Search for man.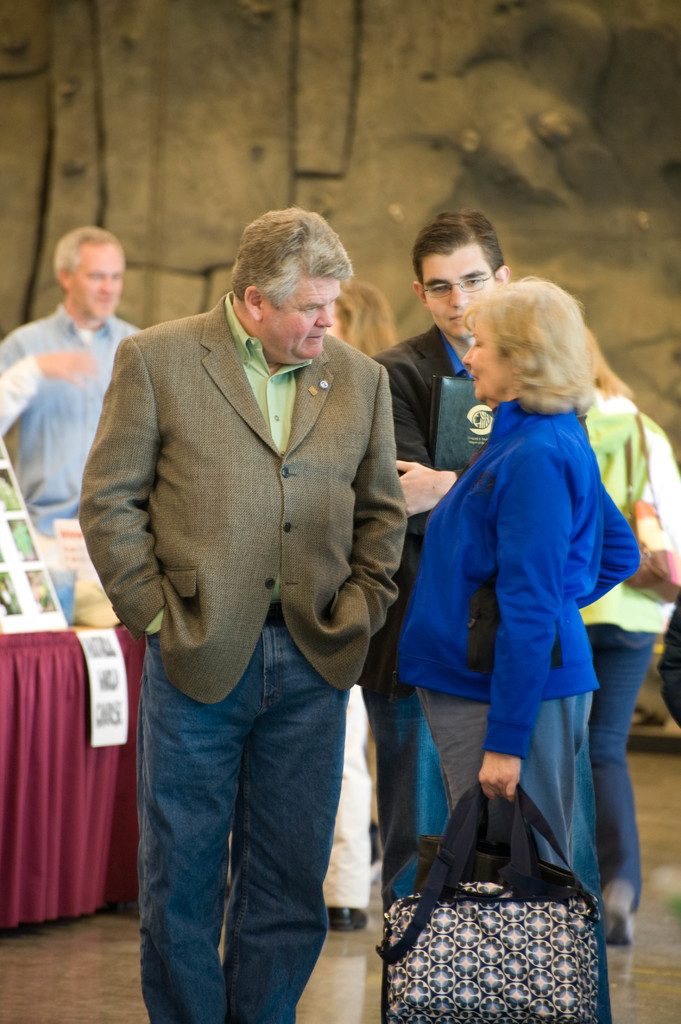
Found at left=0, top=230, right=138, bottom=533.
